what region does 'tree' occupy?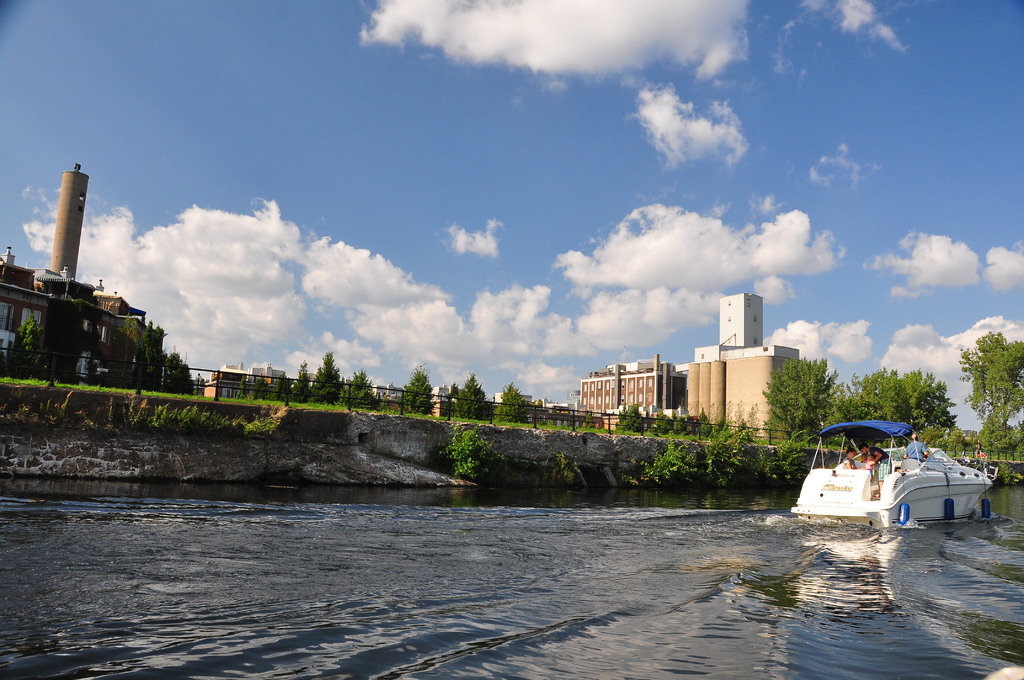
[left=750, top=354, right=847, bottom=442].
